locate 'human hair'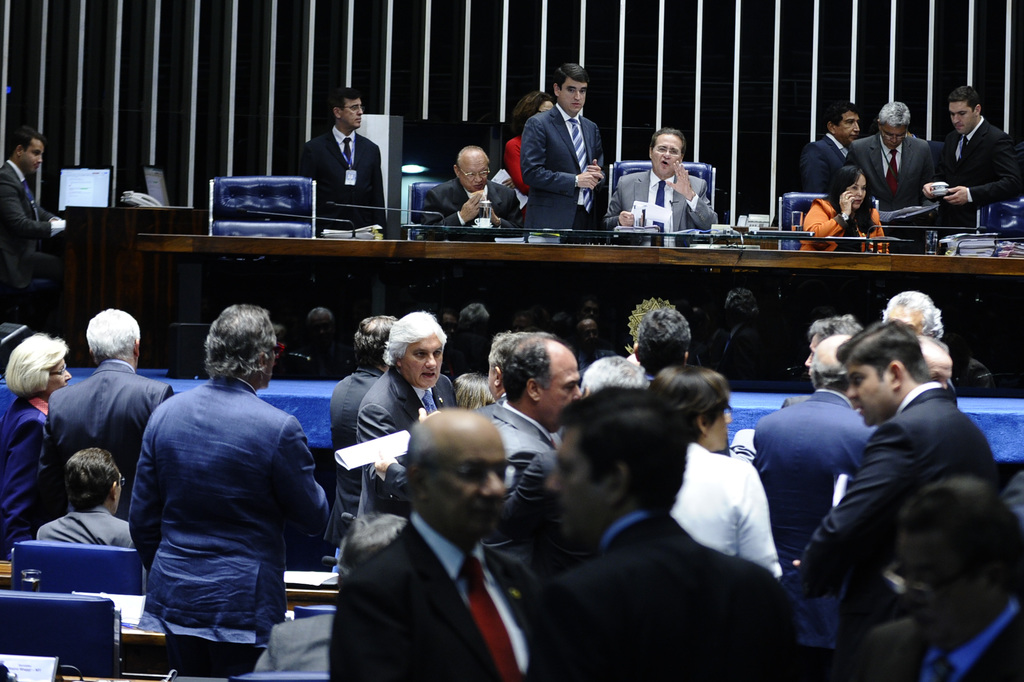
pyautogui.locateOnScreen(877, 289, 948, 338)
